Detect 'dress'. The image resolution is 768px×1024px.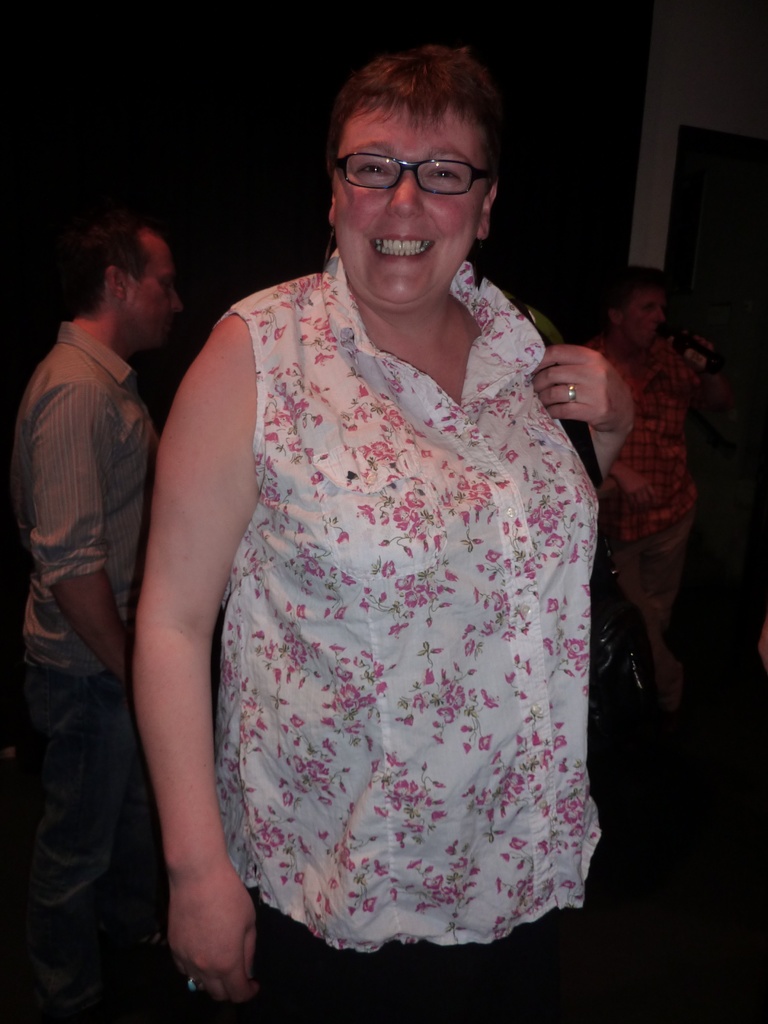
[216,246,607,948].
